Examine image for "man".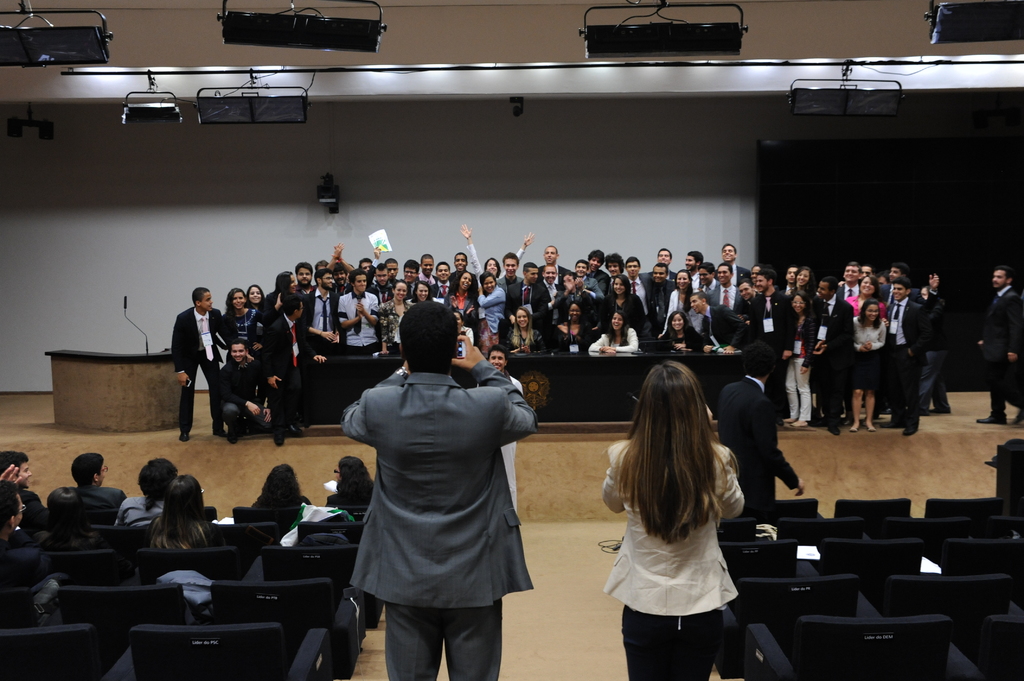
Examination result: box=[319, 271, 547, 680].
